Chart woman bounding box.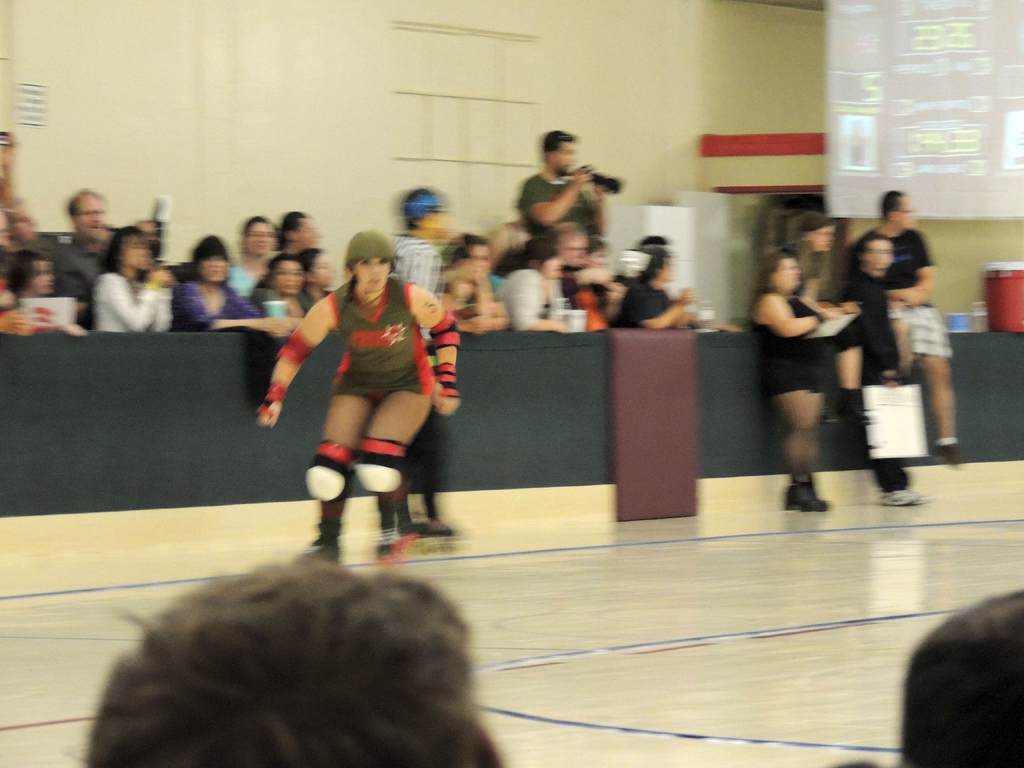
Charted: bbox(572, 241, 620, 348).
